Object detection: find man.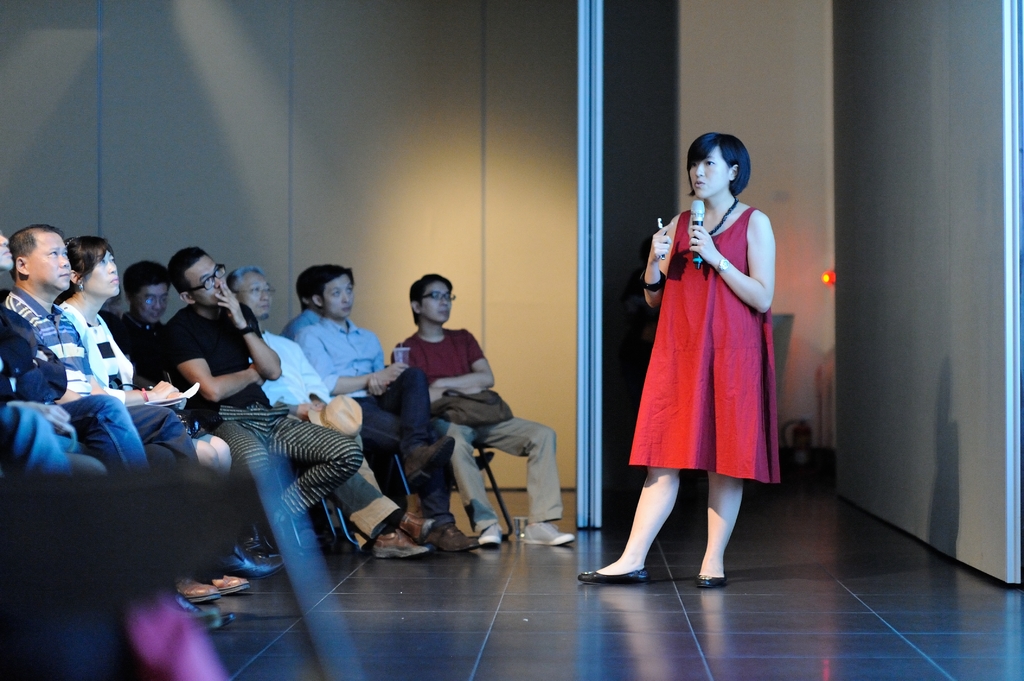
390/273/572/542.
